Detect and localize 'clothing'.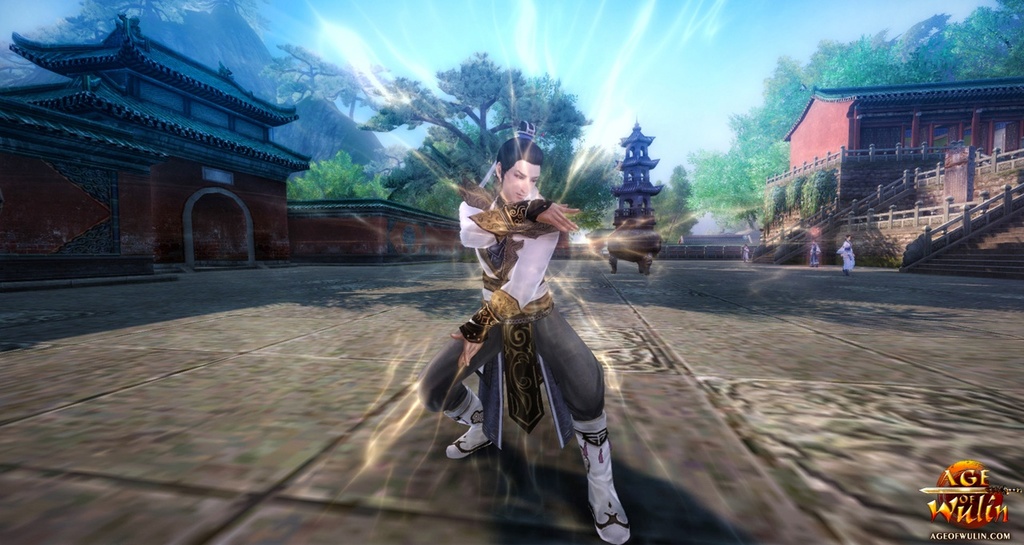
Localized at bbox(452, 168, 610, 459).
